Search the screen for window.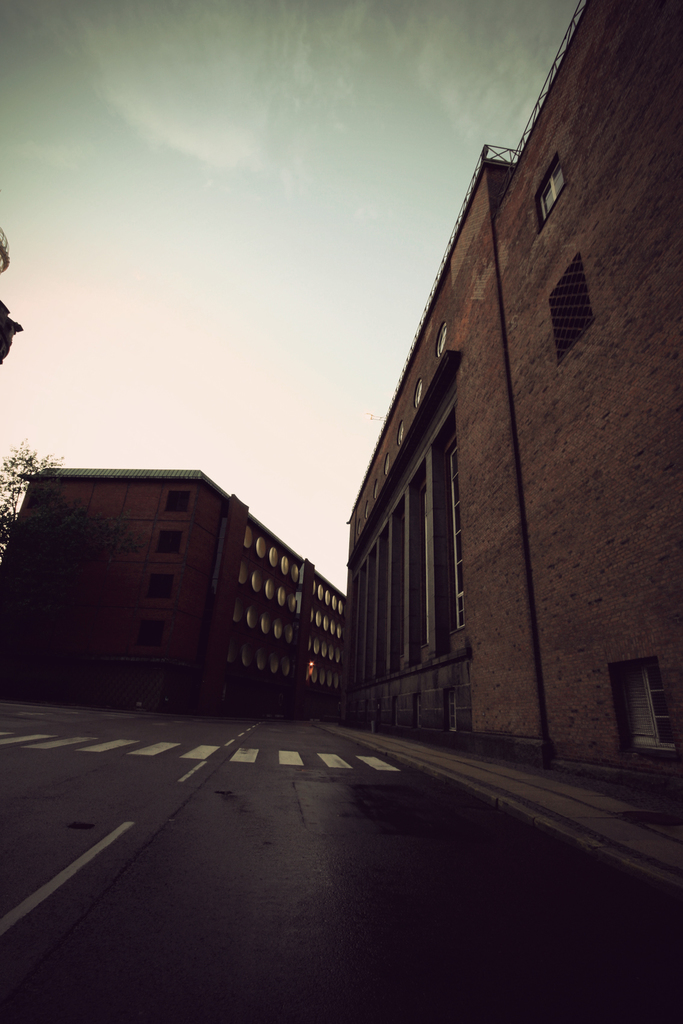
Found at pyautogui.locateOnScreen(135, 620, 160, 652).
